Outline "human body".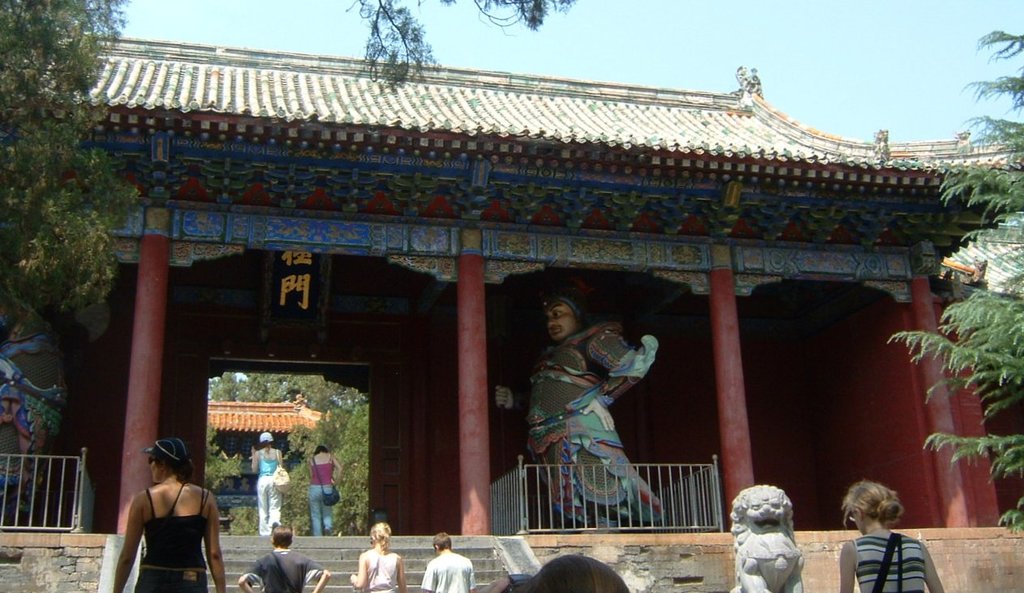
Outline: [248,426,281,531].
